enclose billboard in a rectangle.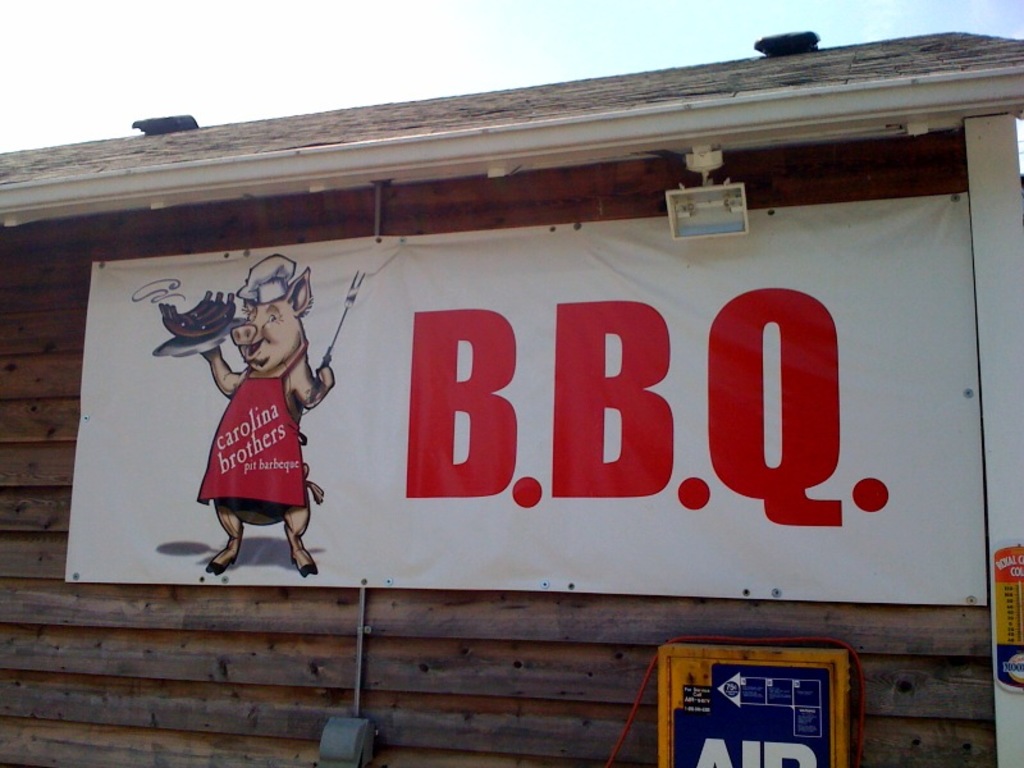
pyautogui.locateOnScreen(69, 250, 988, 609).
